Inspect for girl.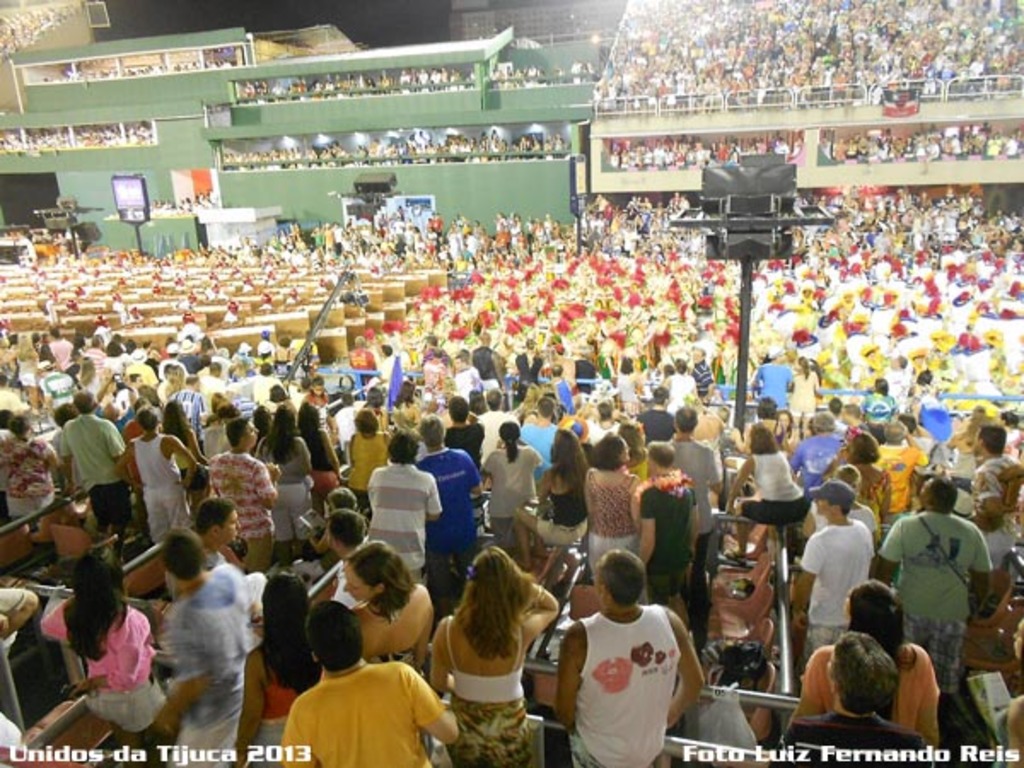
Inspection: x1=584 y1=428 x2=635 y2=577.
